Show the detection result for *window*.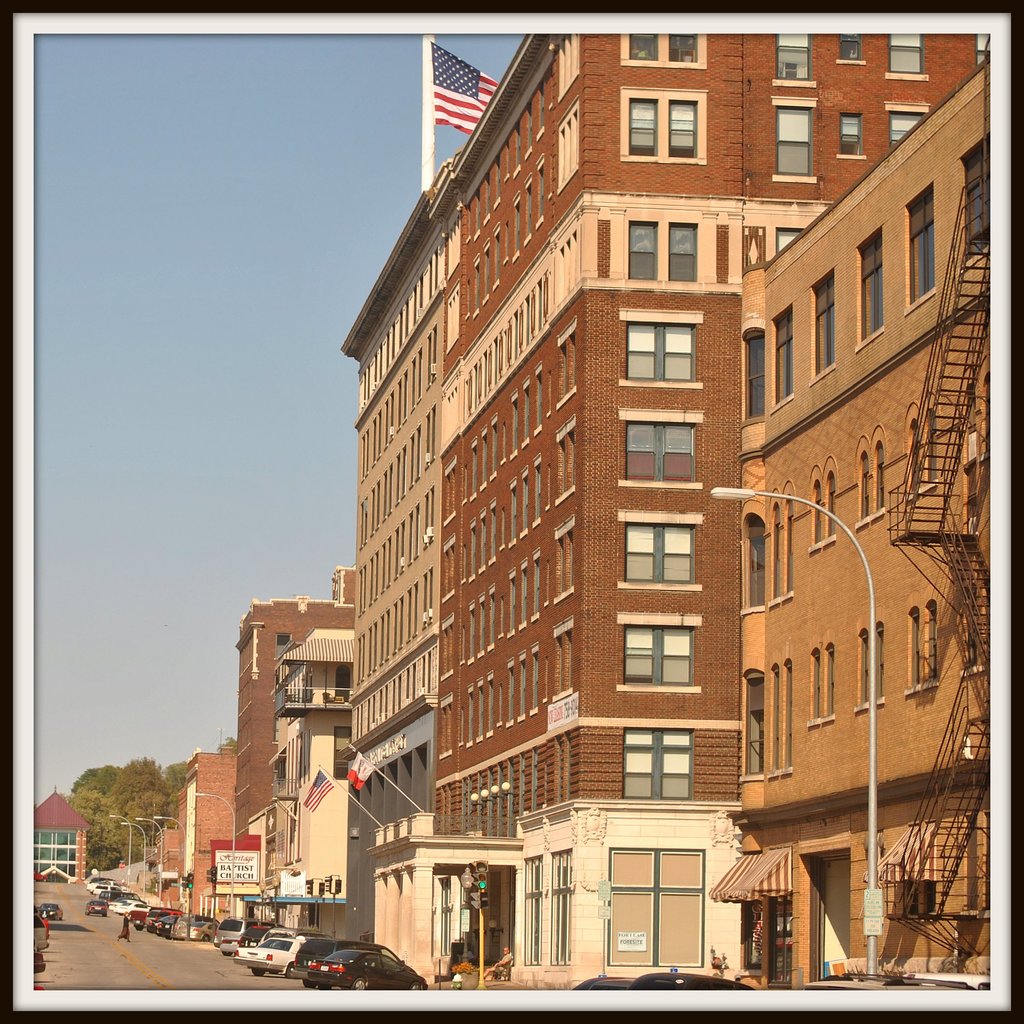
rect(774, 227, 803, 257).
